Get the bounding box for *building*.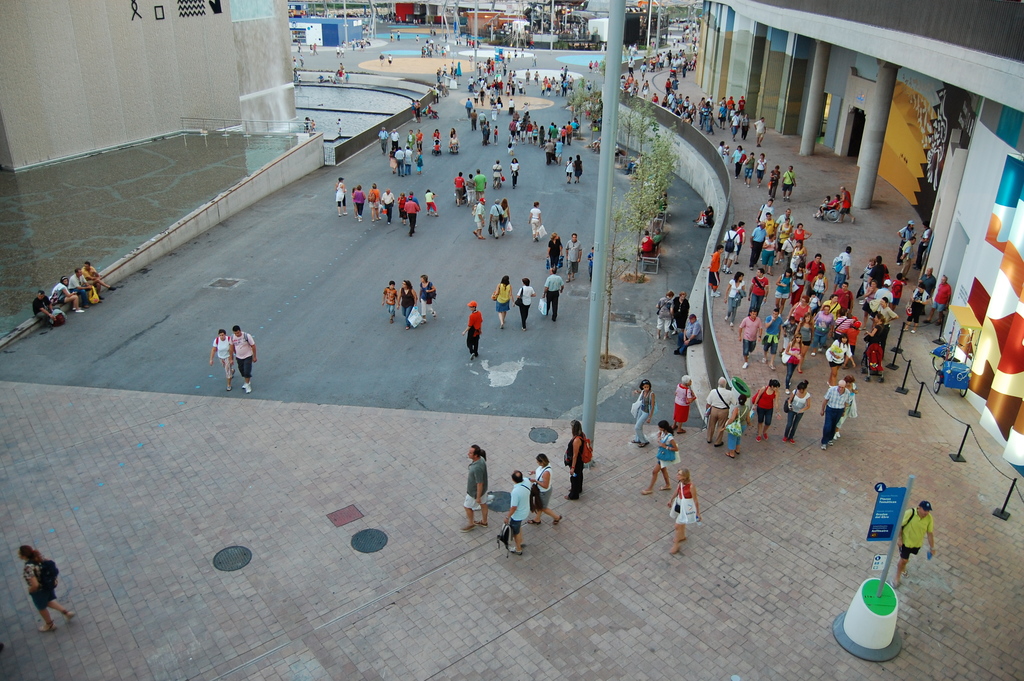
bbox(703, 0, 1023, 479).
